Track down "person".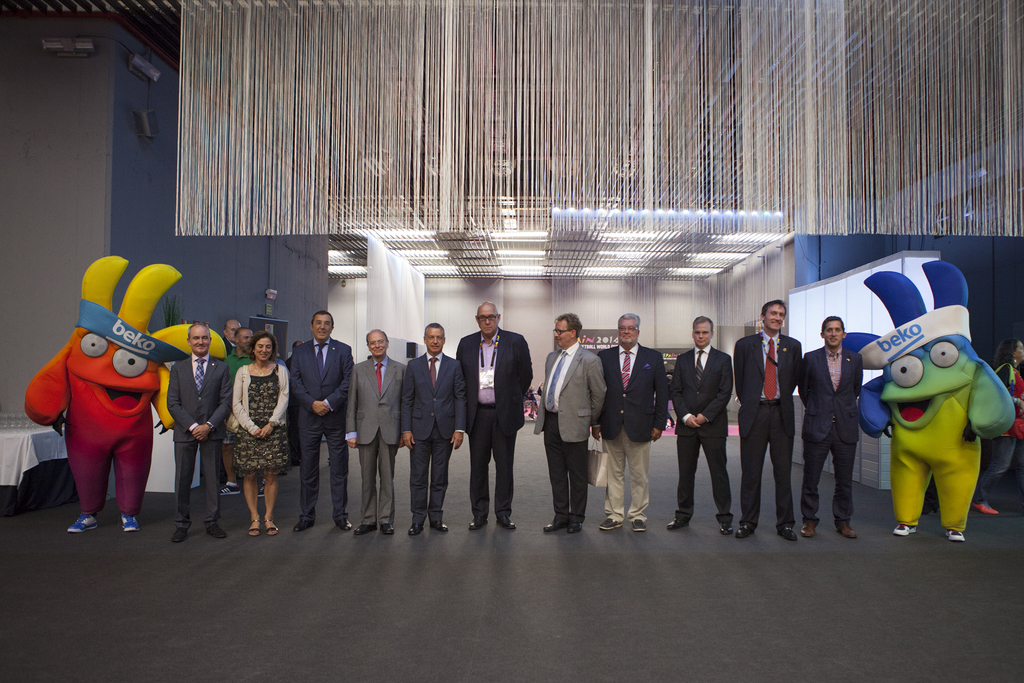
Tracked to 403, 320, 464, 533.
